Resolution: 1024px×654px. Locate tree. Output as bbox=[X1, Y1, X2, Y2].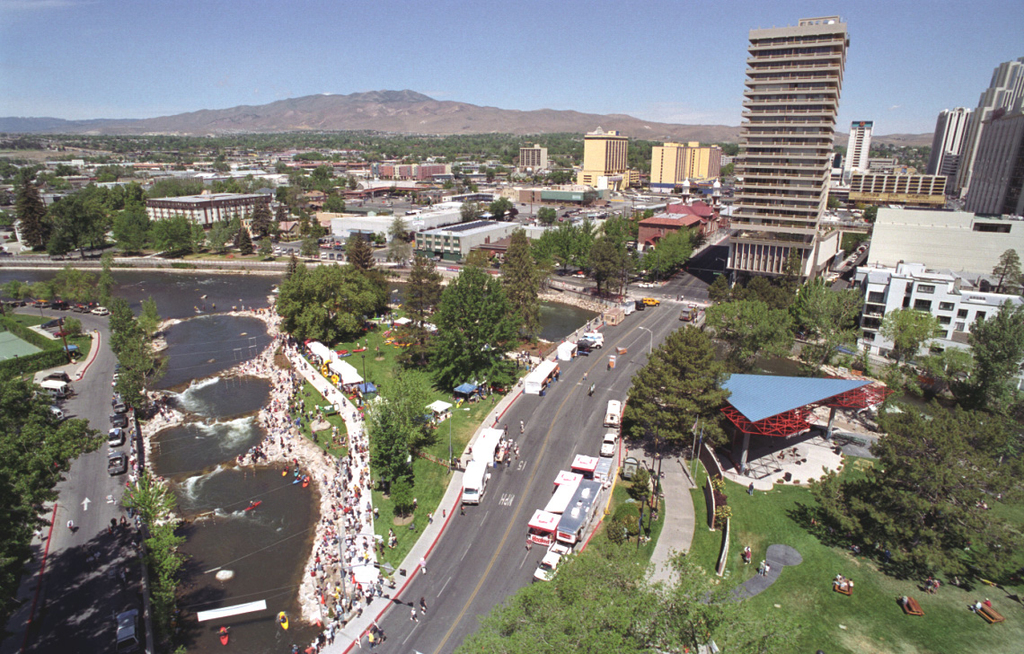
bbox=[647, 225, 683, 277].
